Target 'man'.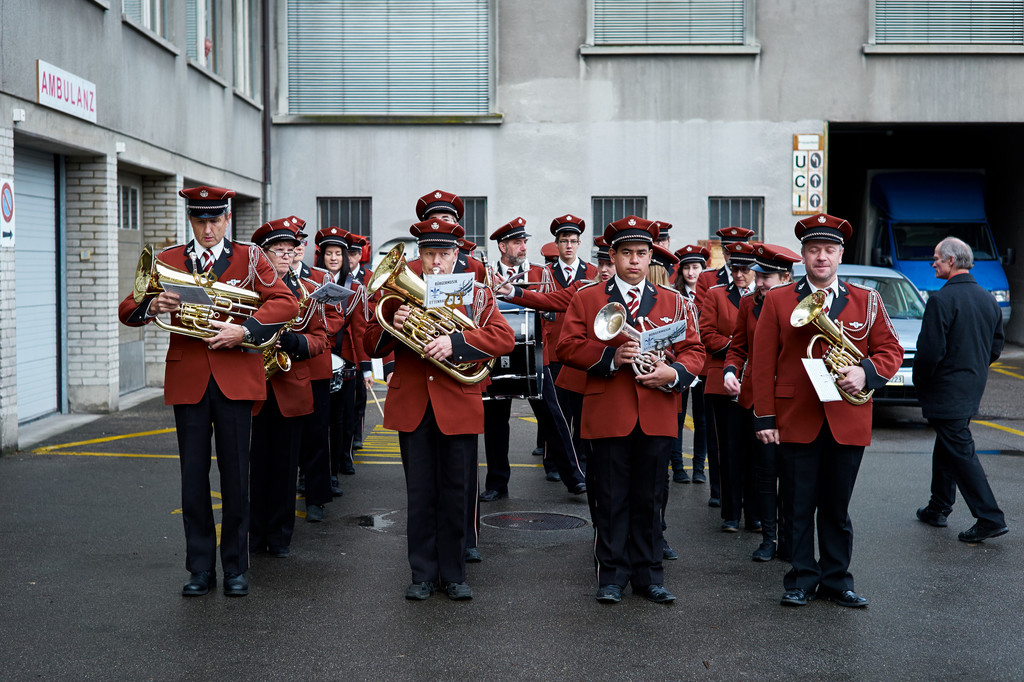
Target region: [909, 221, 1013, 559].
